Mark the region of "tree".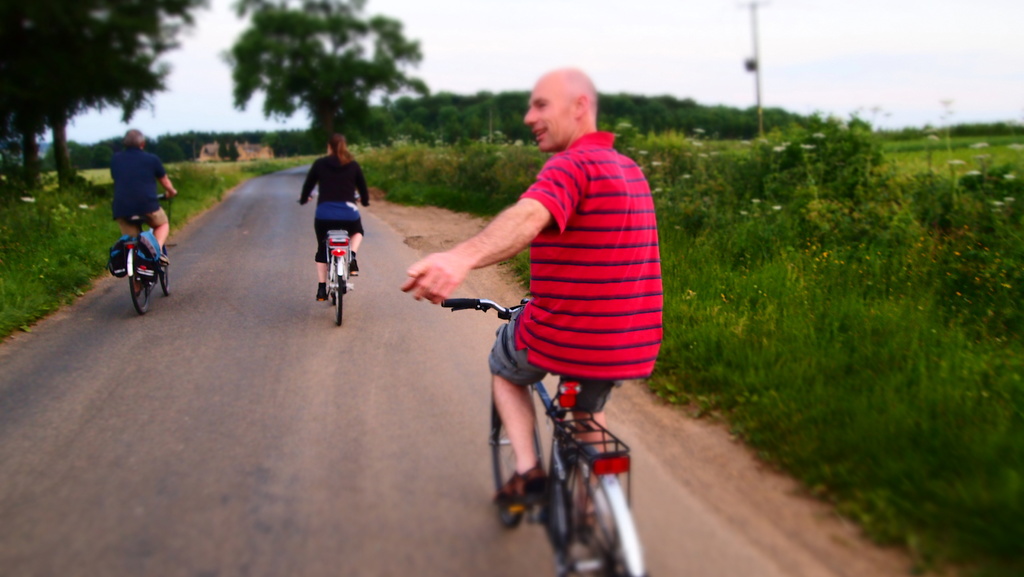
Region: box=[0, 0, 199, 188].
